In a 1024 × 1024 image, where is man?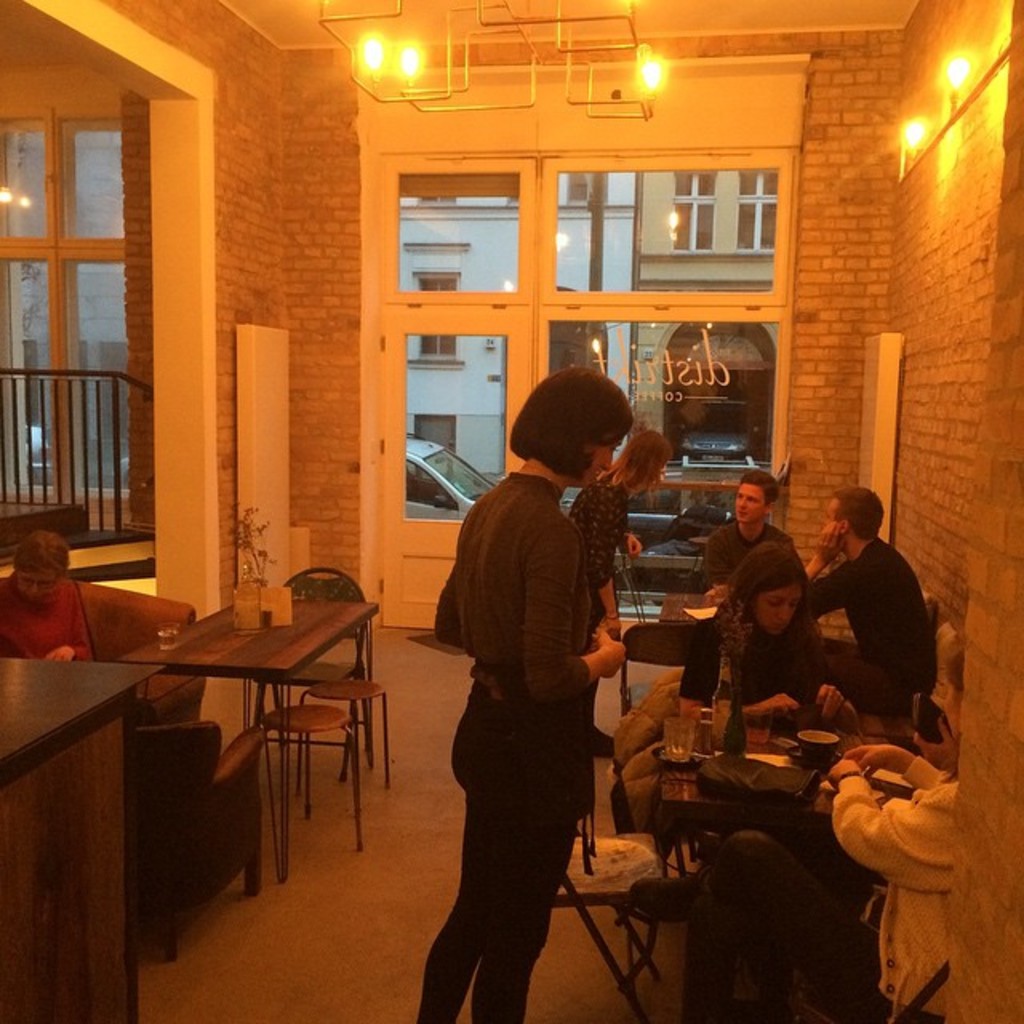
<region>704, 467, 806, 589</region>.
